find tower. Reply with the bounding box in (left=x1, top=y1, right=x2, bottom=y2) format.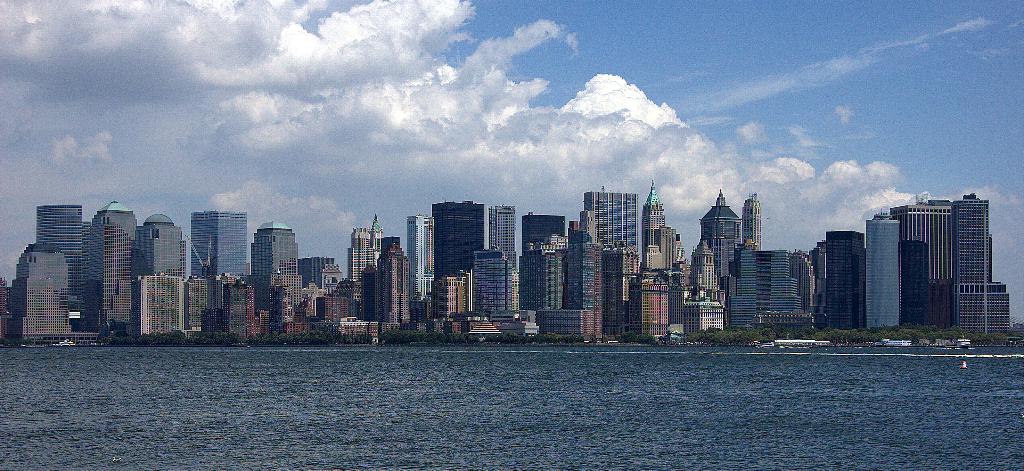
(left=658, top=219, right=683, bottom=263).
